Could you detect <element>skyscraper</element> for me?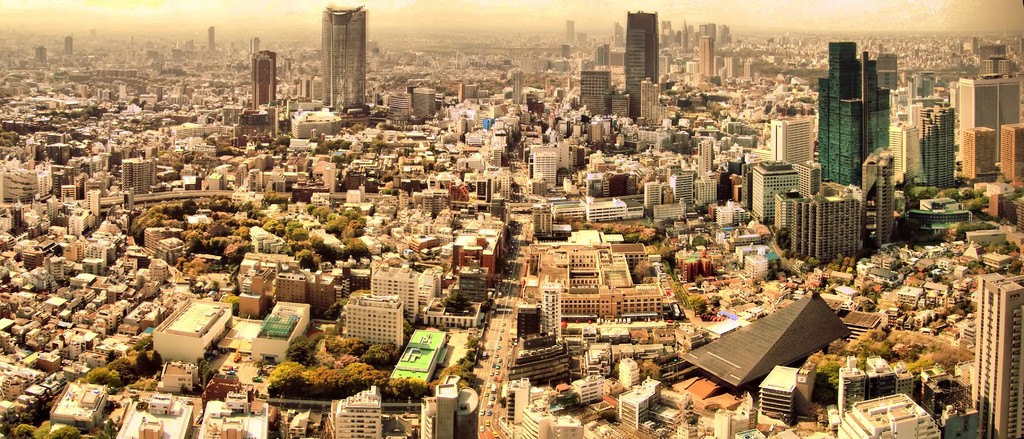
Detection result: Rect(577, 71, 616, 115).
